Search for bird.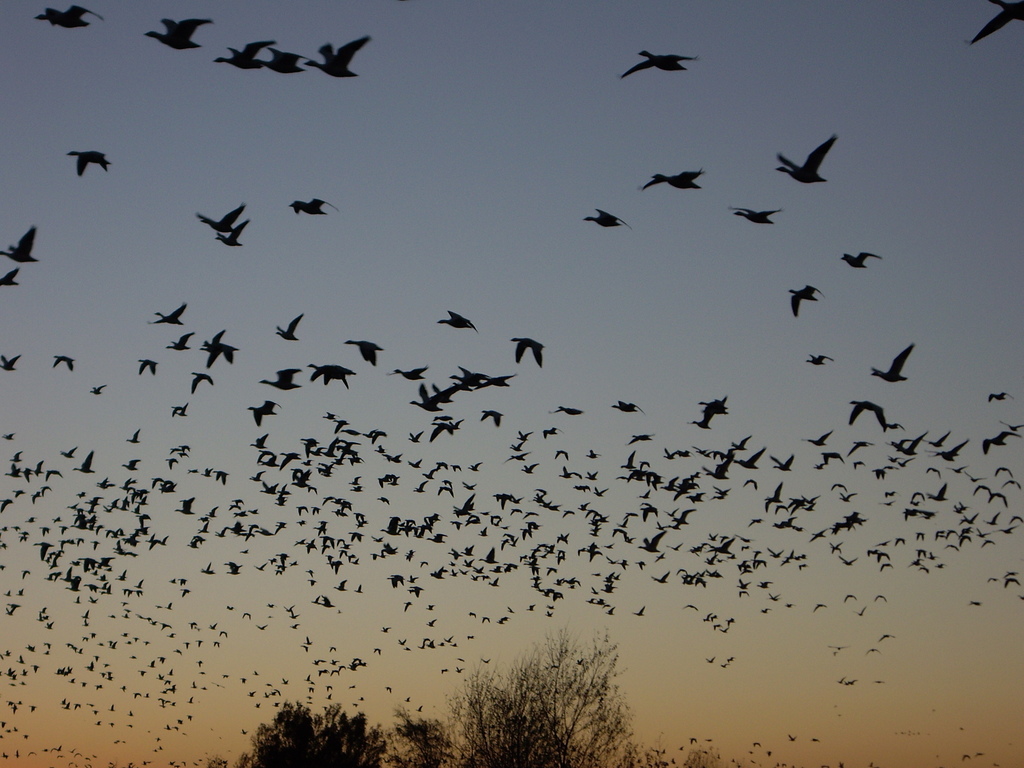
Found at (x1=0, y1=431, x2=16, y2=441).
